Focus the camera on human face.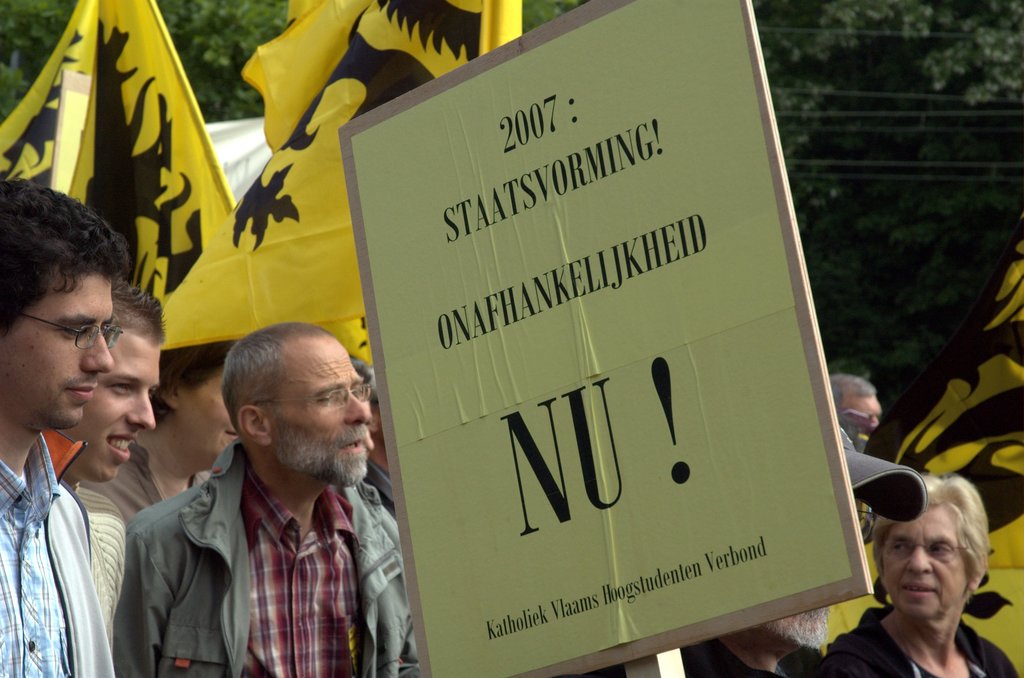
Focus region: [884, 503, 977, 621].
